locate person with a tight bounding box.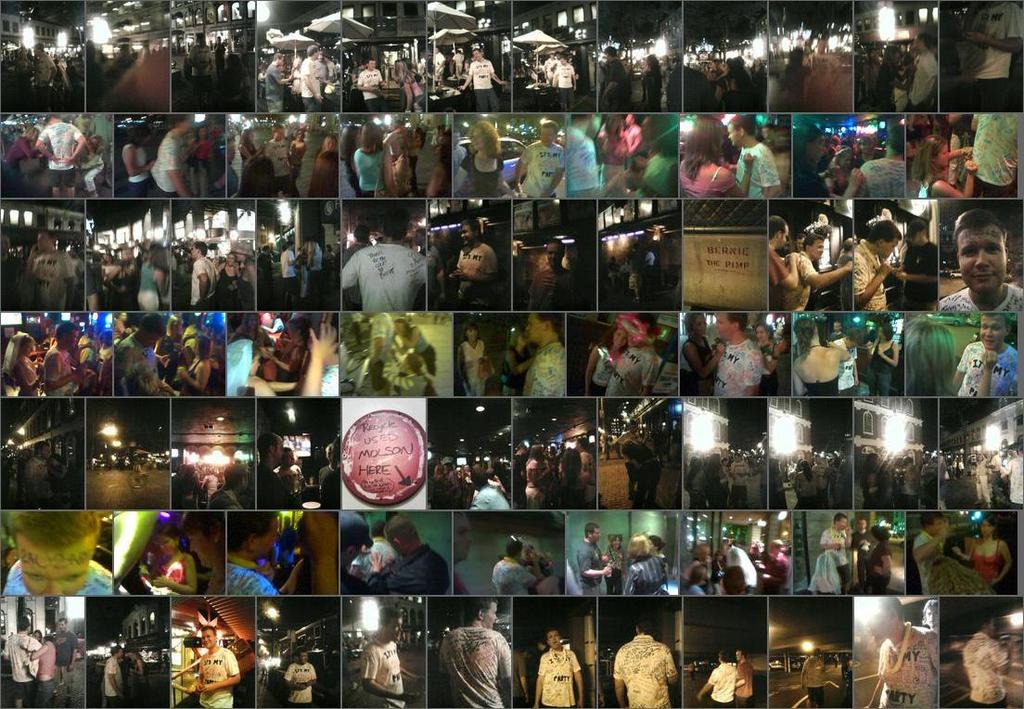
[513, 122, 562, 200].
